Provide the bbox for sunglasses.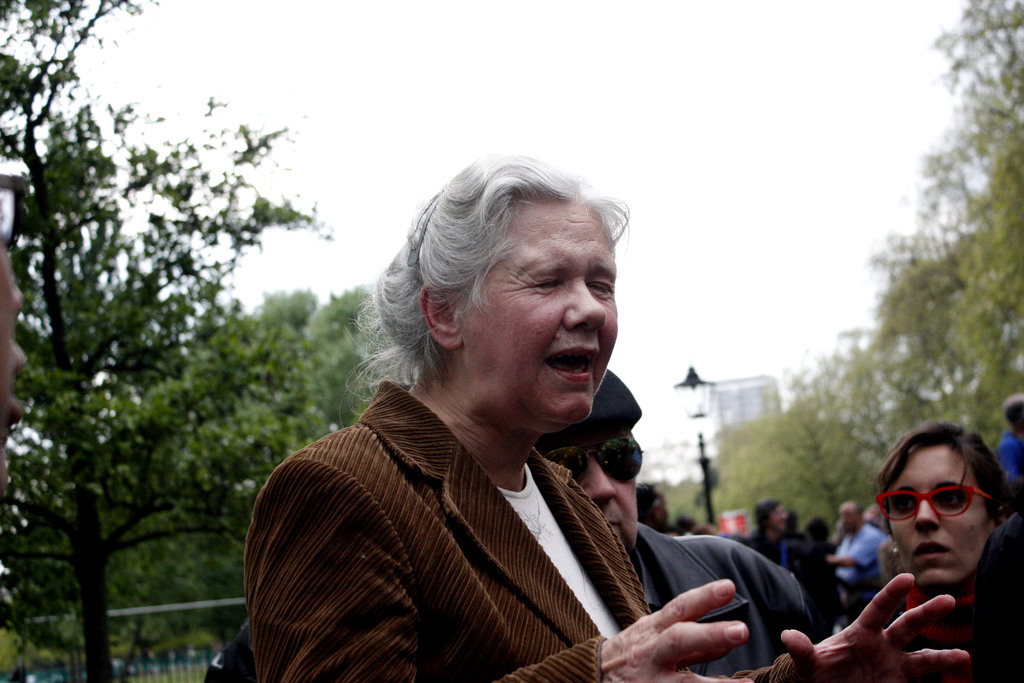
rect(869, 485, 992, 523).
